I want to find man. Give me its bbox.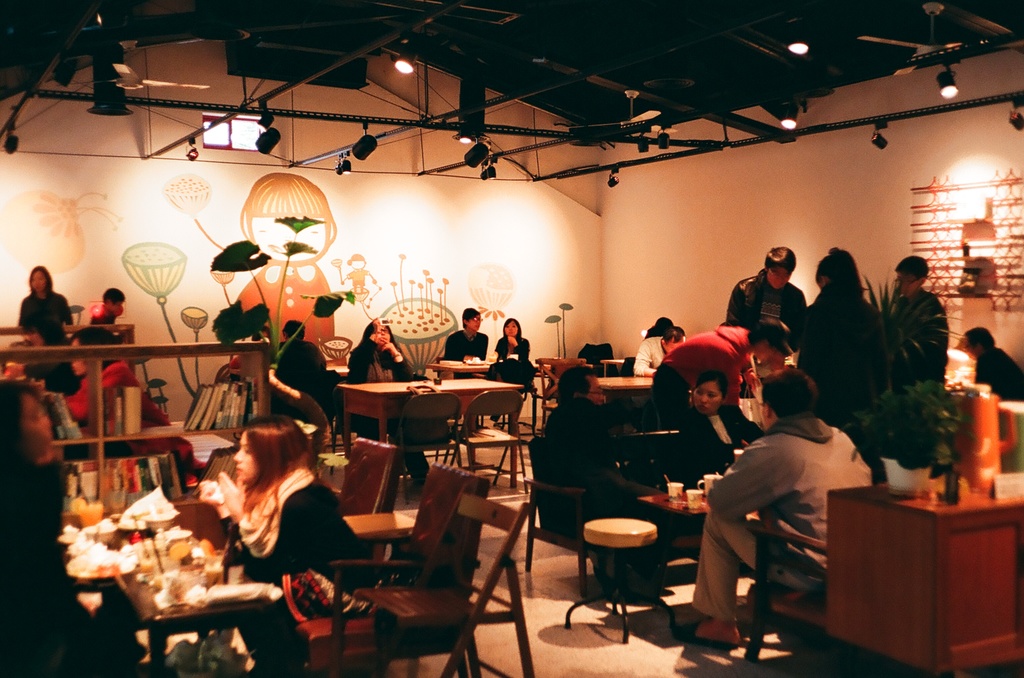
BBox(447, 302, 499, 375).
